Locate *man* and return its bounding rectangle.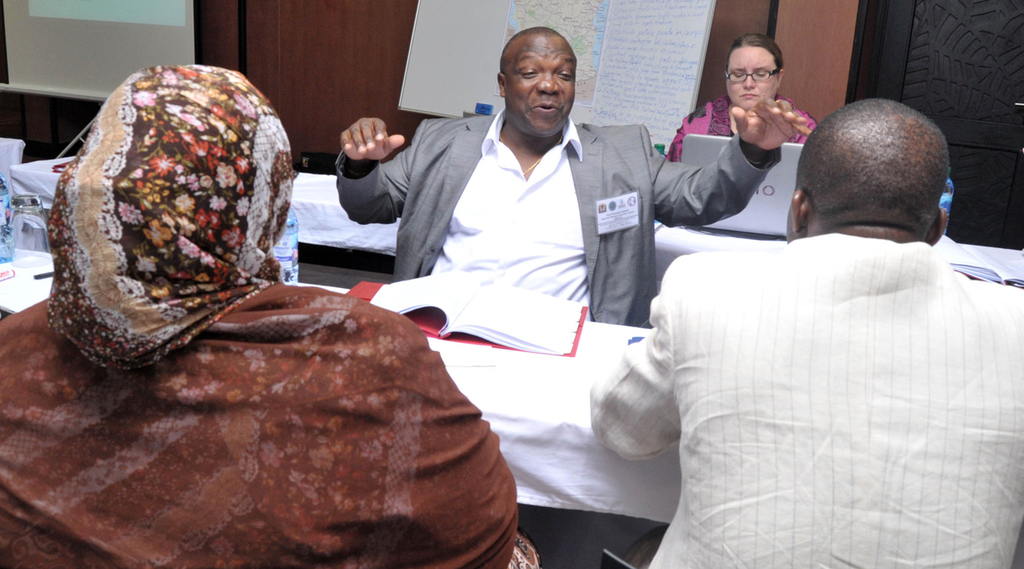
bbox(335, 26, 809, 328).
